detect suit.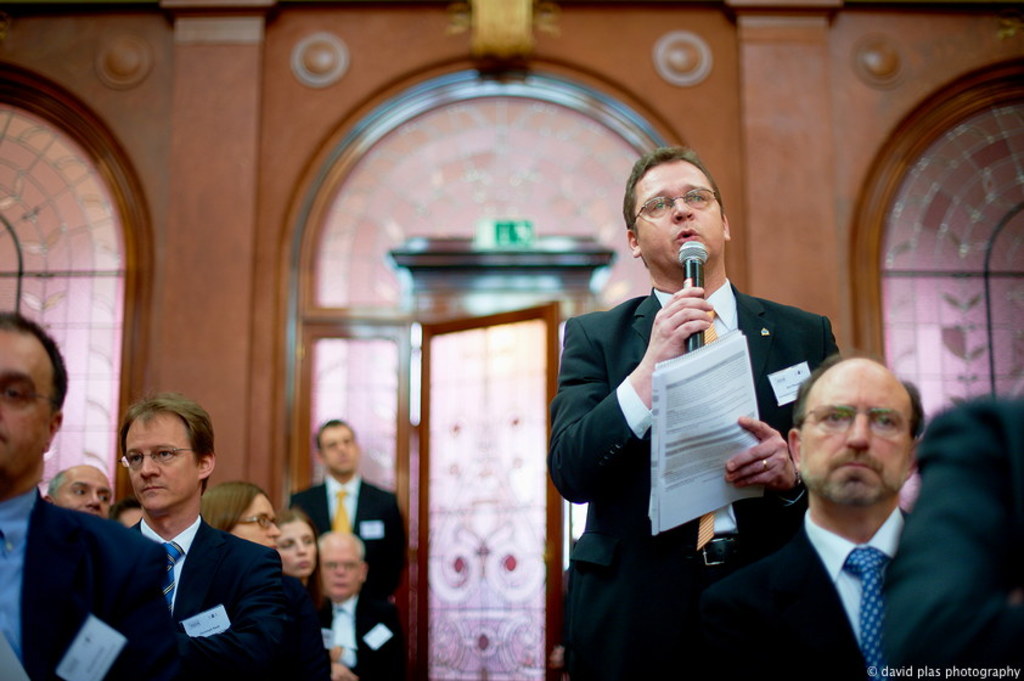
Detected at 879:398:1023:677.
